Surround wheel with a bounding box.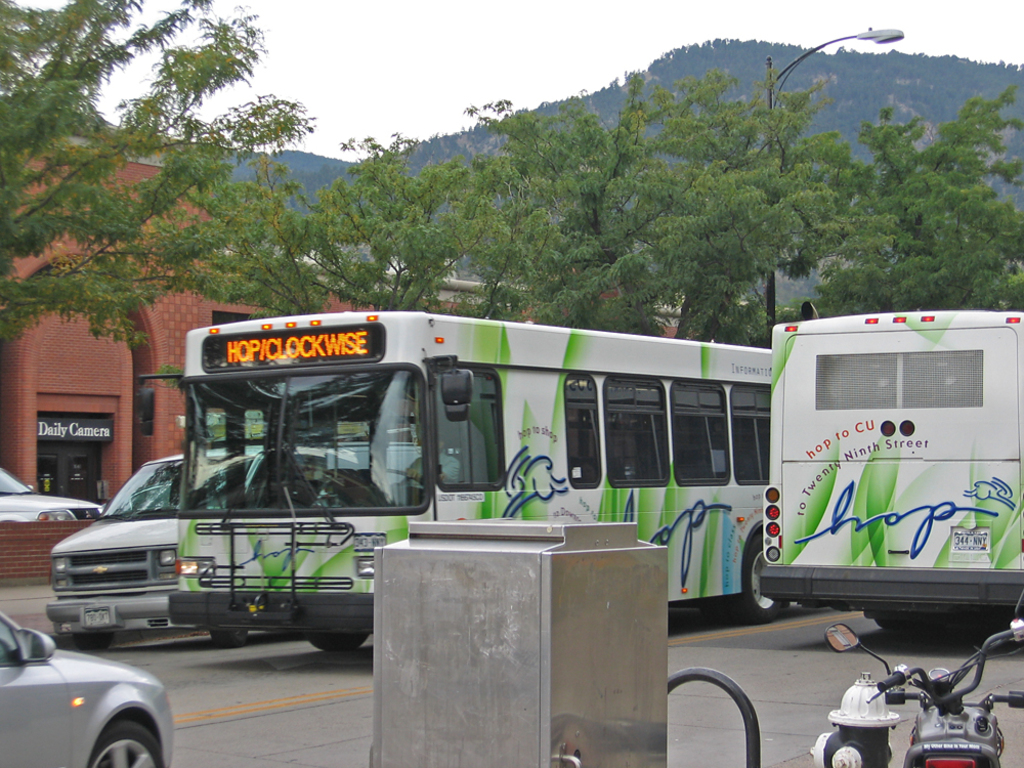
{"x1": 710, "y1": 598, "x2": 735, "y2": 624}.
